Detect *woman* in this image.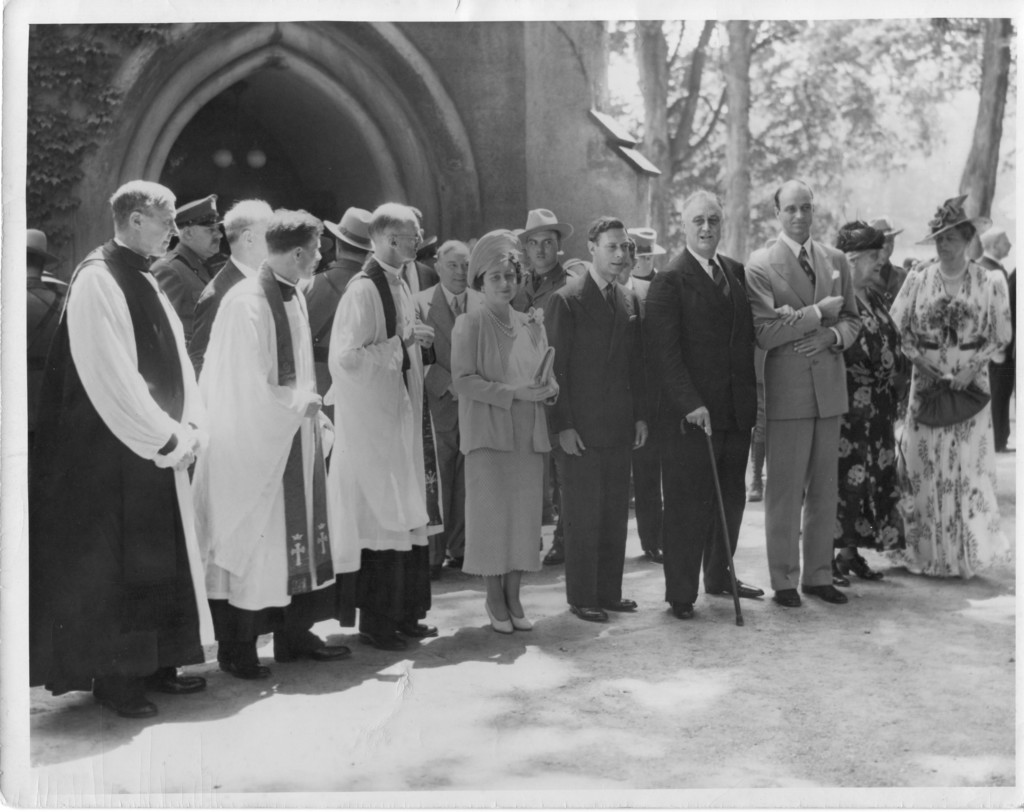
Detection: (831, 220, 914, 586).
